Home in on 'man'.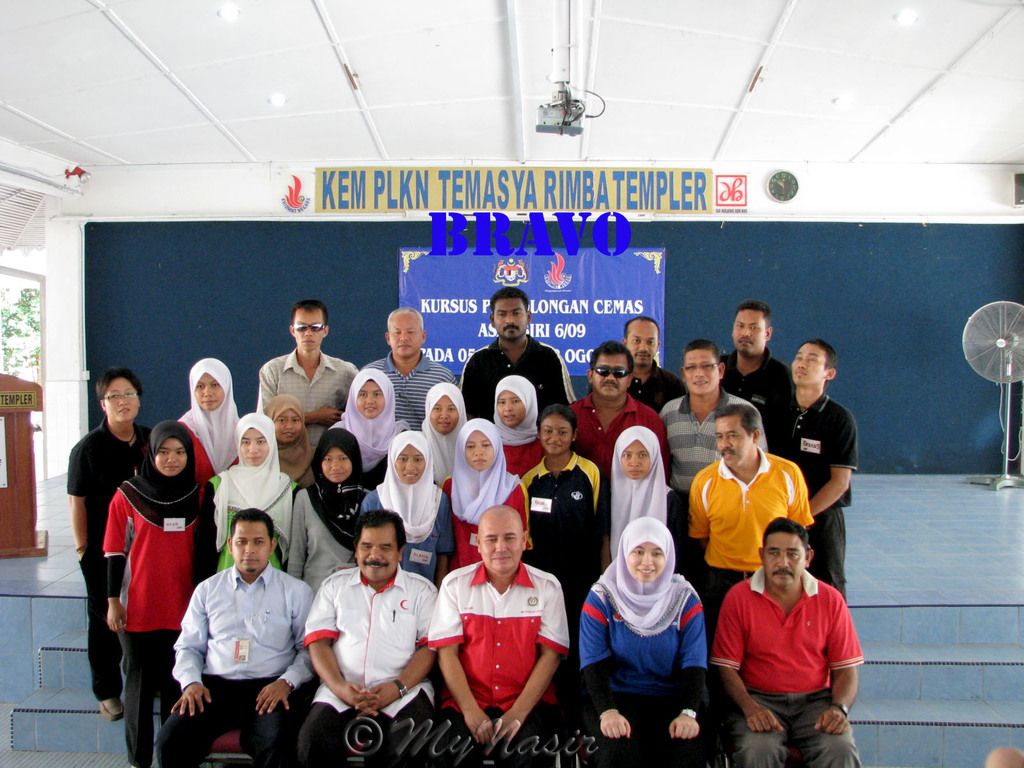
Homed in at detection(698, 400, 810, 608).
